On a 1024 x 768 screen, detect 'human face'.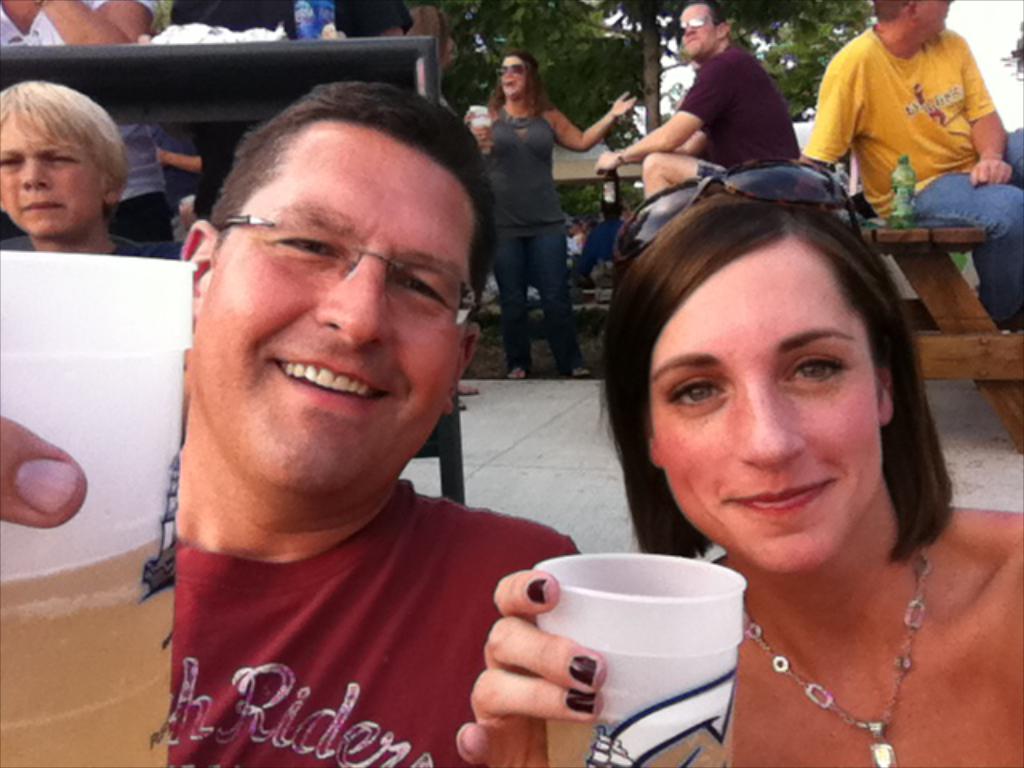
[left=0, top=114, right=99, bottom=240].
